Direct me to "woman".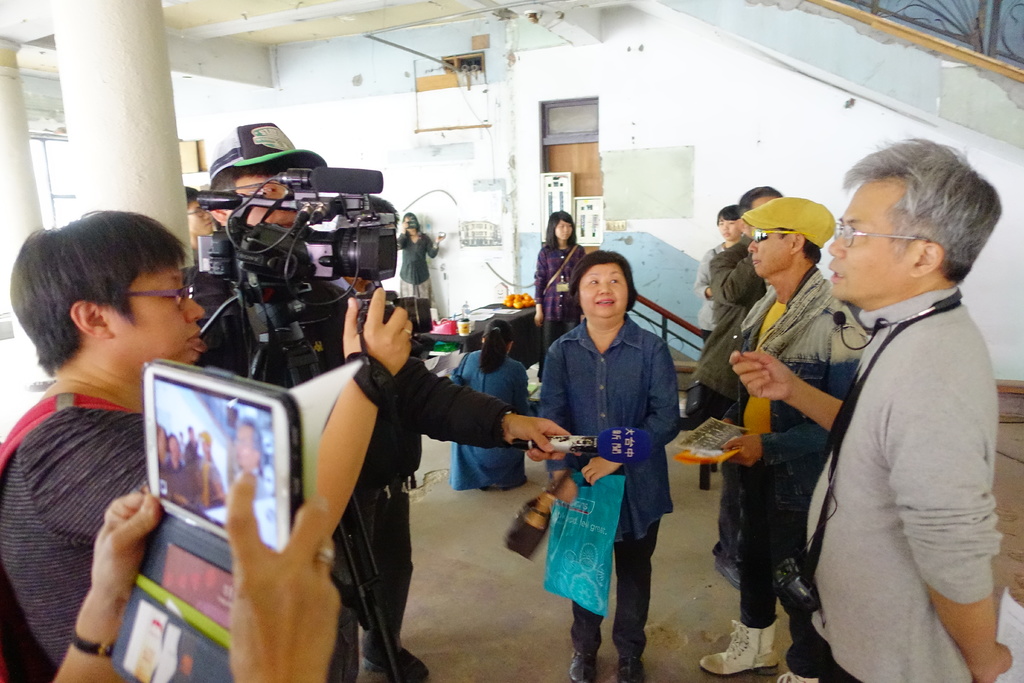
Direction: [x1=533, y1=211, x2=589, y2=364].
